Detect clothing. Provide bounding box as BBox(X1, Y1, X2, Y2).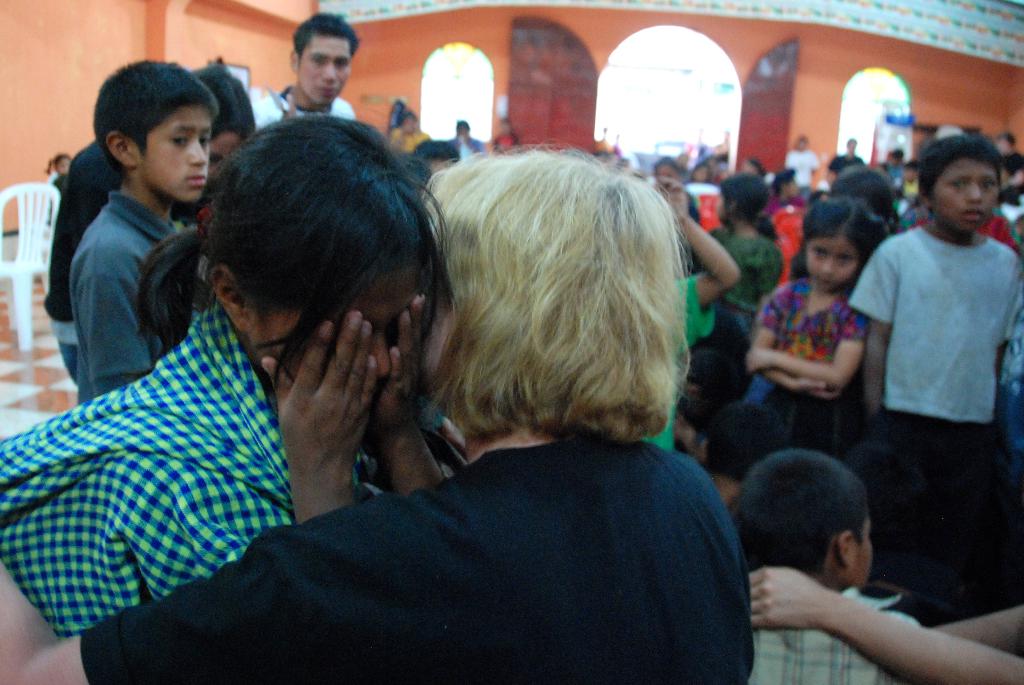
BBox(641, 270, 717, 454).
